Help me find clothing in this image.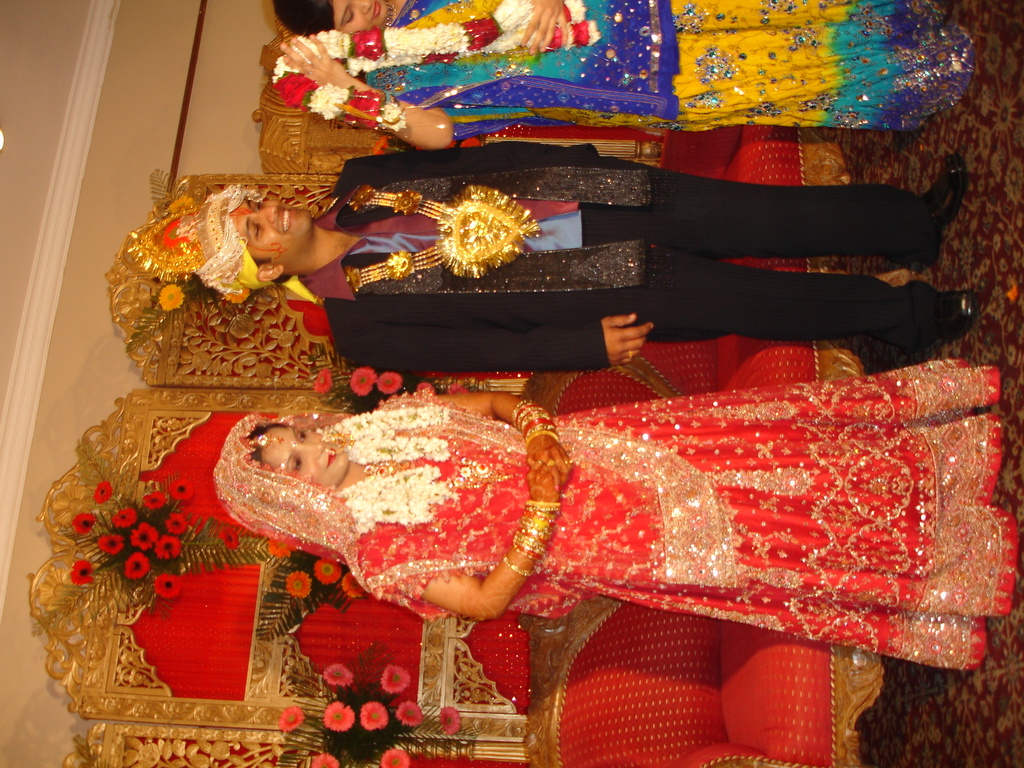
Found it: left=288, top=139, right=947, bottom=367.
